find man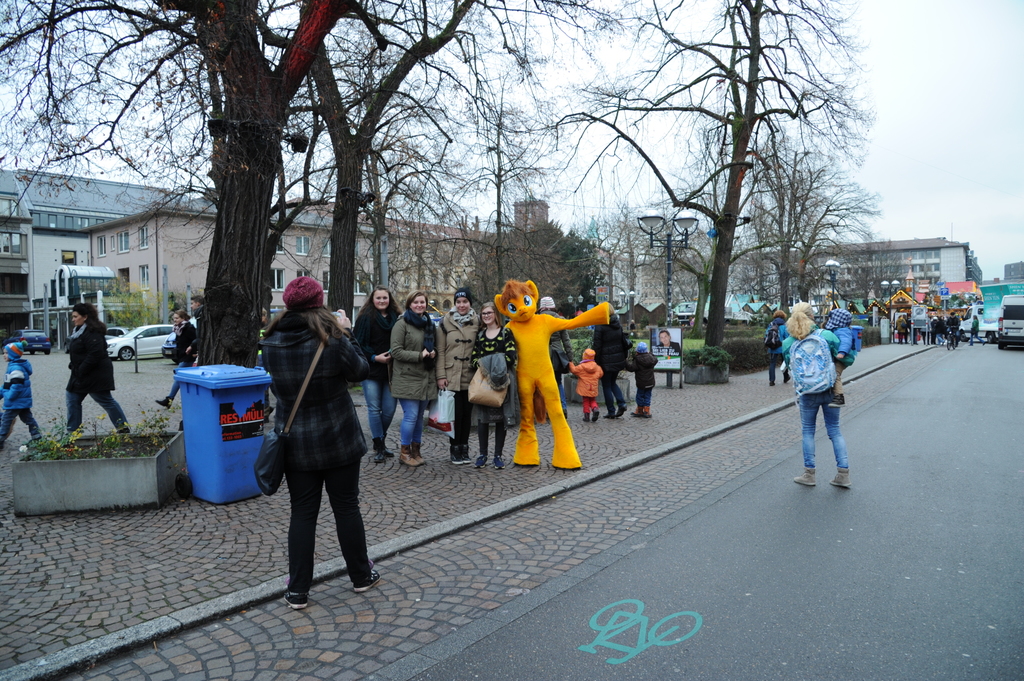
[left=246, top=273, right=382, bottom=617]
